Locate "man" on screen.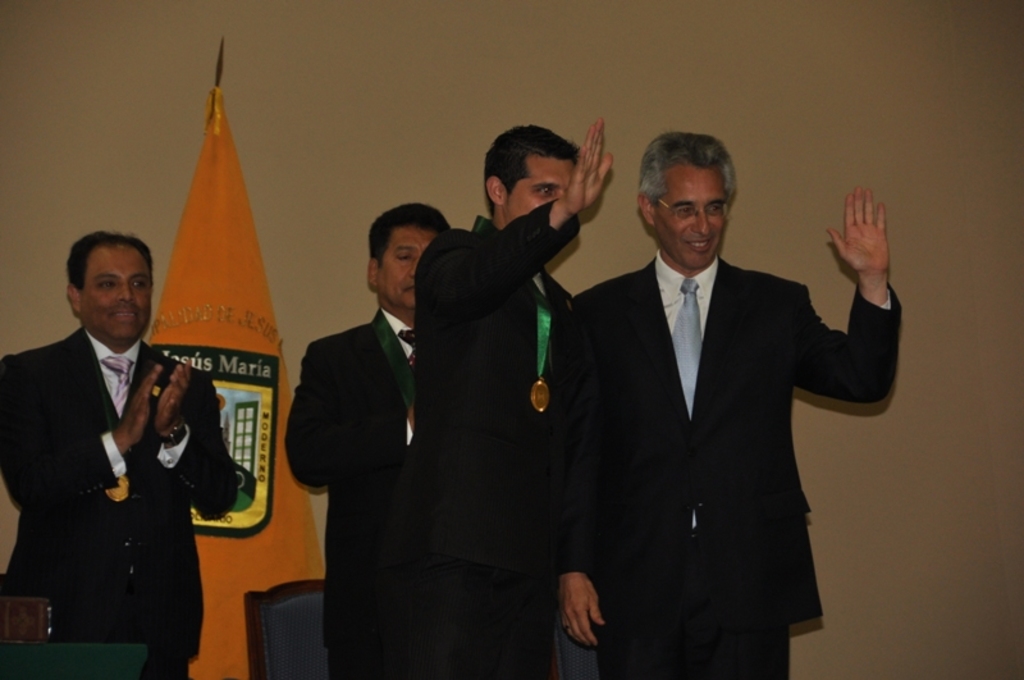
On screen at <region>4, 201, 221, 661</region>.
